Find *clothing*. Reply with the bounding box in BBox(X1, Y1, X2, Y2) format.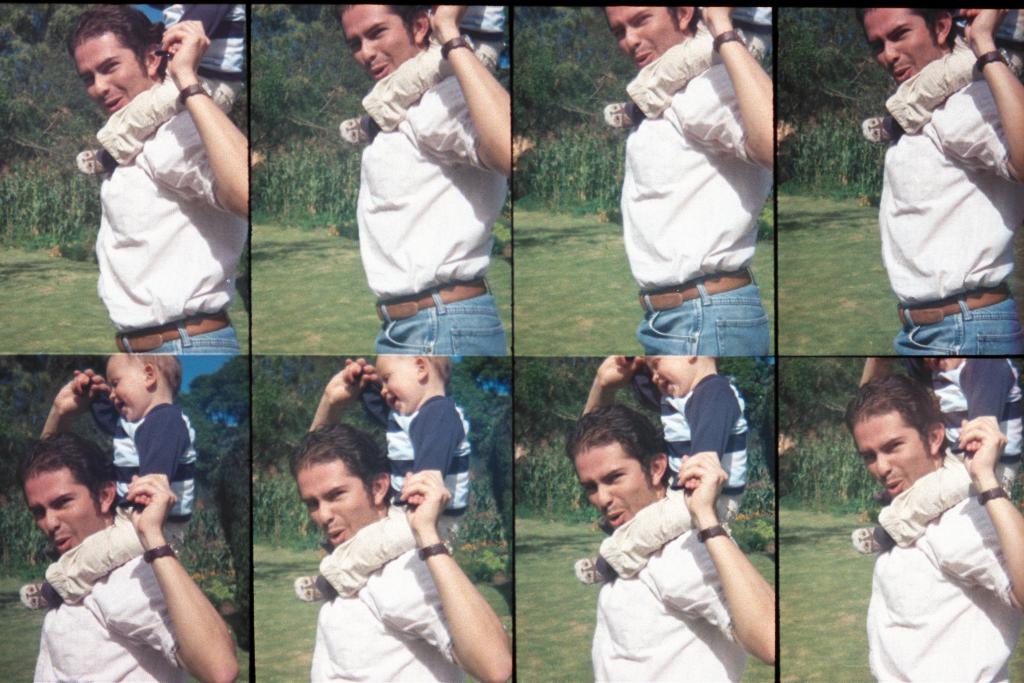
BBox(600, 359, 751, 578).
